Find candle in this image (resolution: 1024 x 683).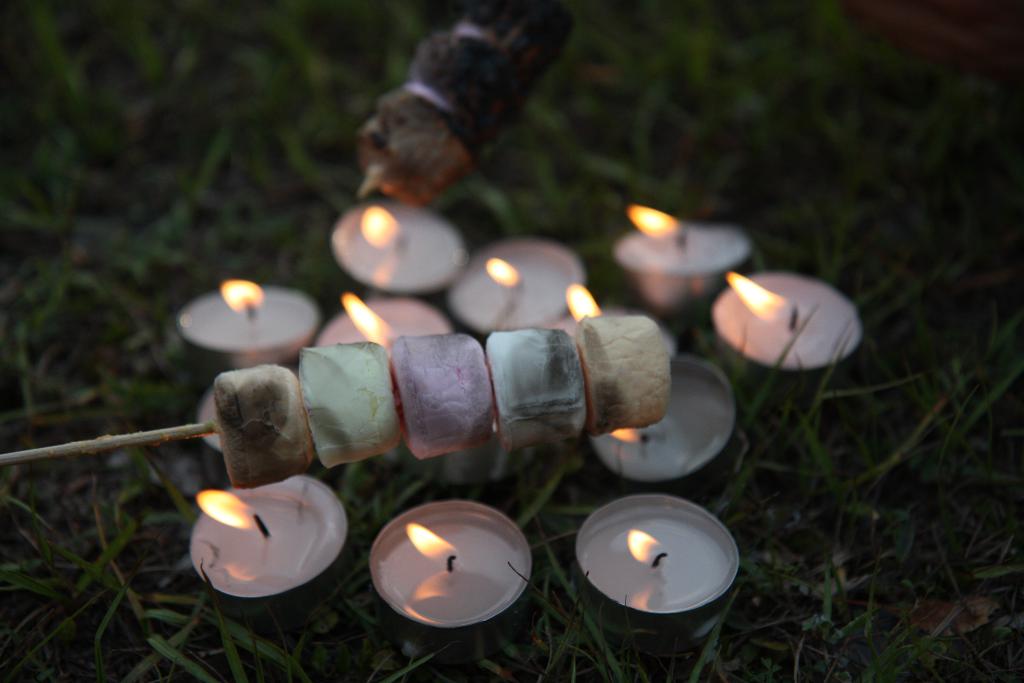
190,470,346,612.
